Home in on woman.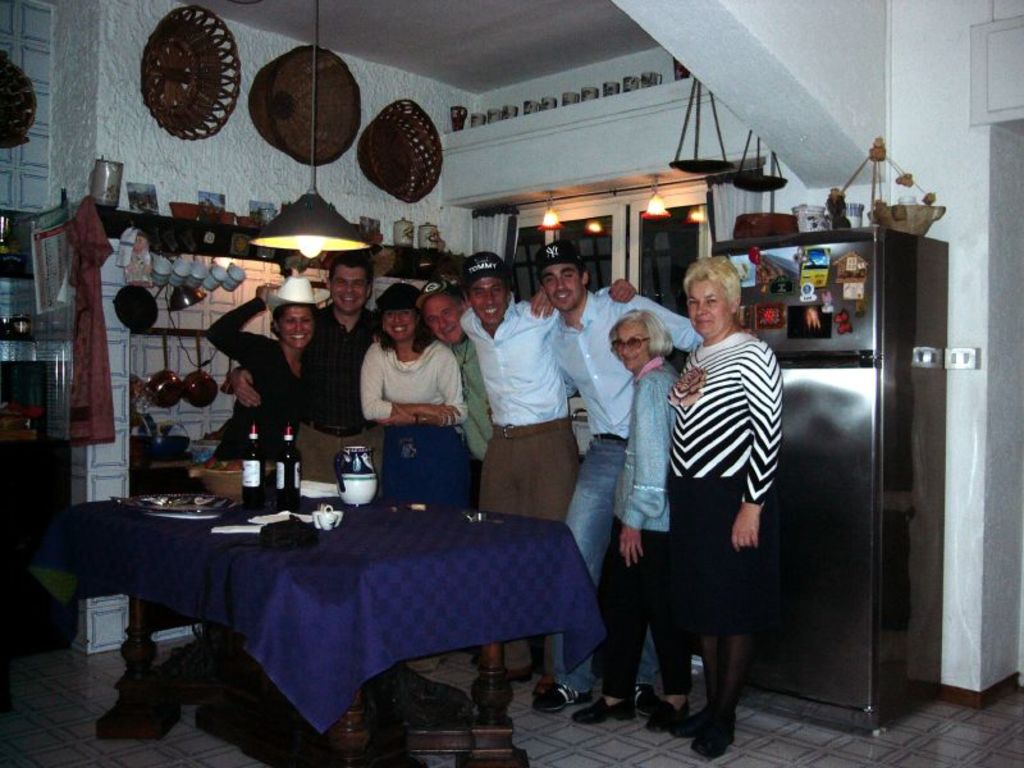
Homed in at [left=360, top=283, right=467, bottom=429].
